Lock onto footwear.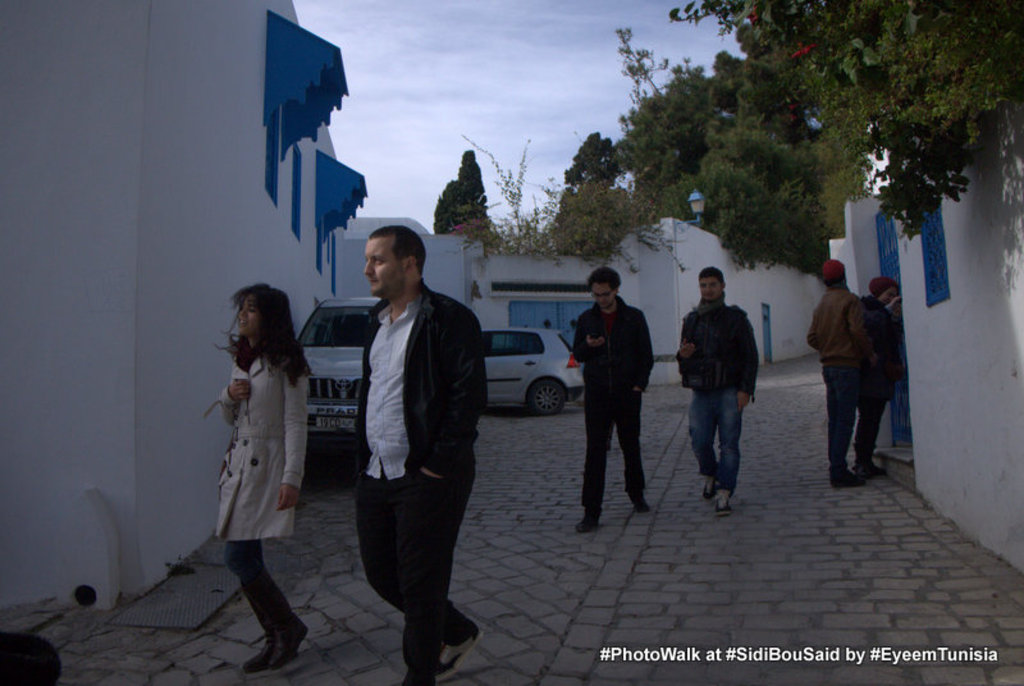
Locked: (x1=585, y1=509, x2=603, y2=535).
